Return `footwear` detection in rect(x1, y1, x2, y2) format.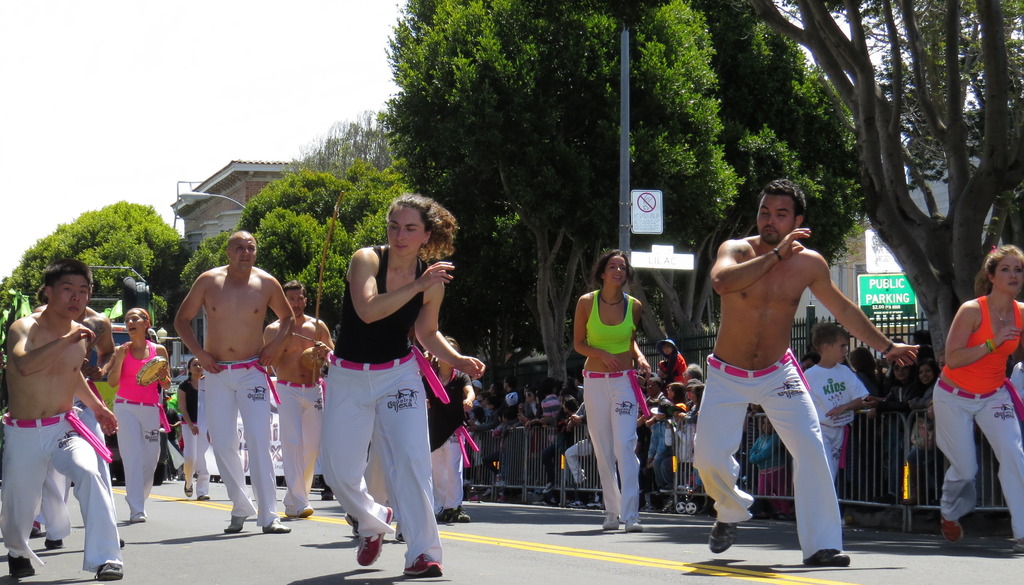
rect(136, 508, 145, 522).
